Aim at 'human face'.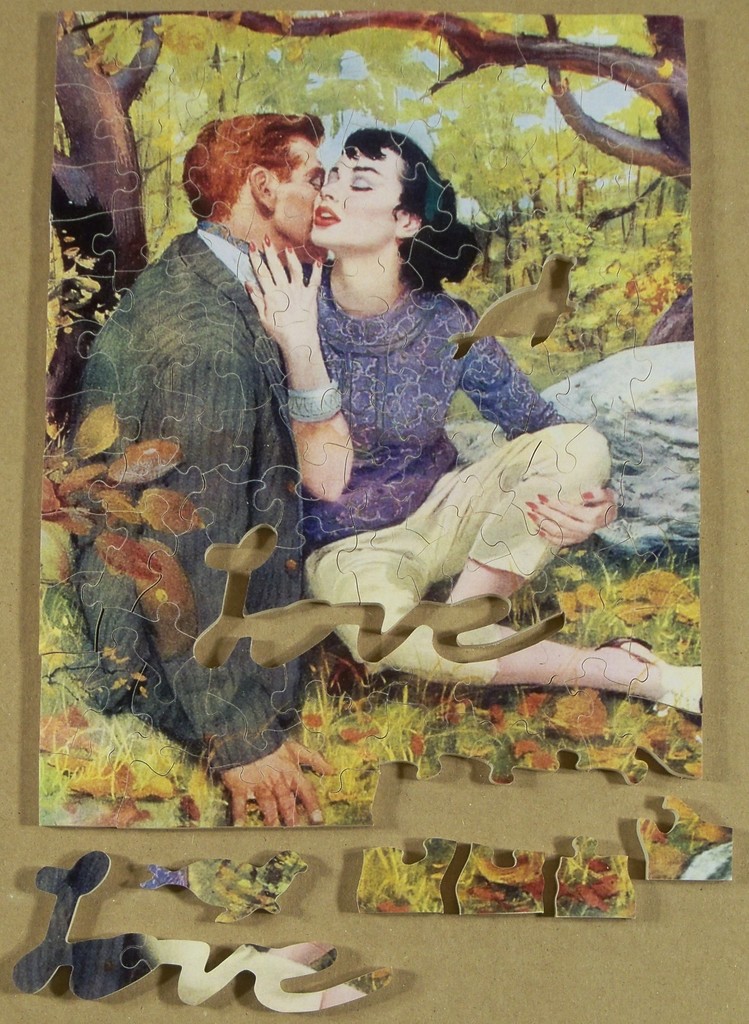
Aimed at 312 148 399 244.
